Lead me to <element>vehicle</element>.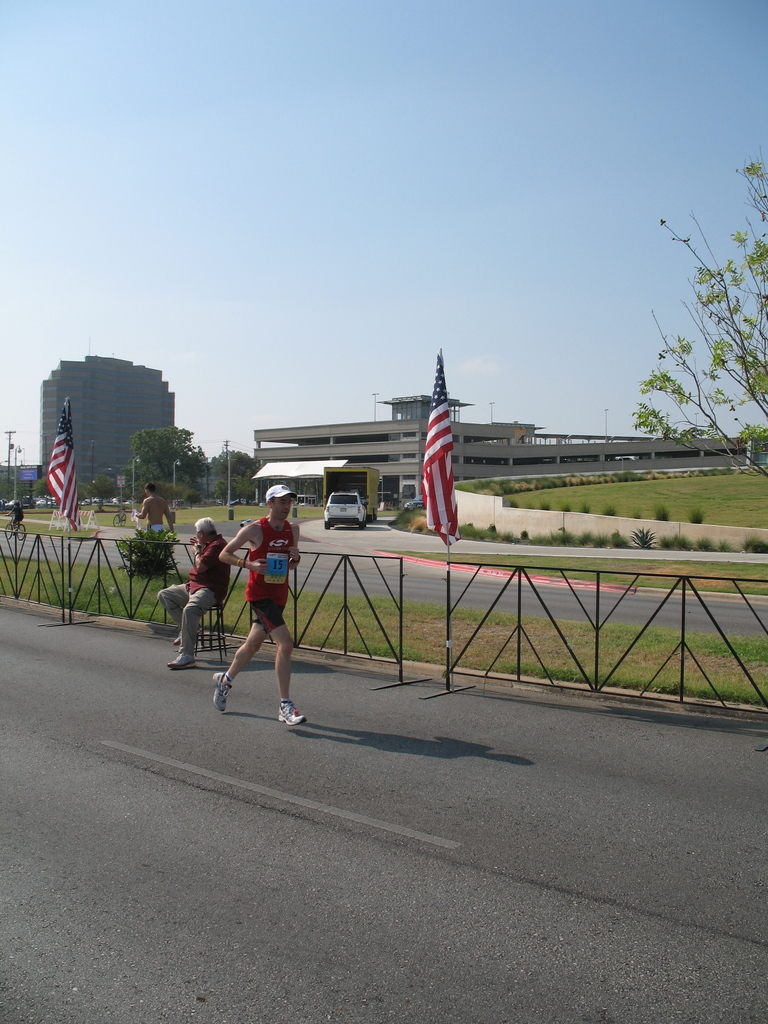
Lead to <bbox>322, 479, 362, 529</bbox>.
